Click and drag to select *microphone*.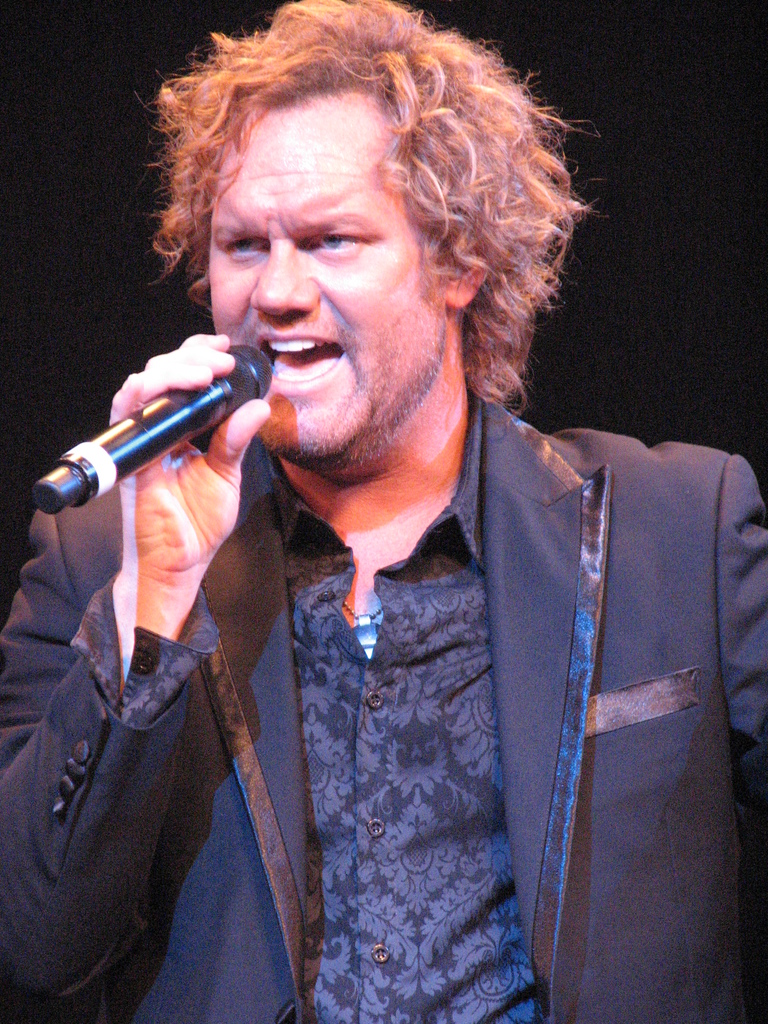
Selection: bbox(19, 339, 276, 520).
